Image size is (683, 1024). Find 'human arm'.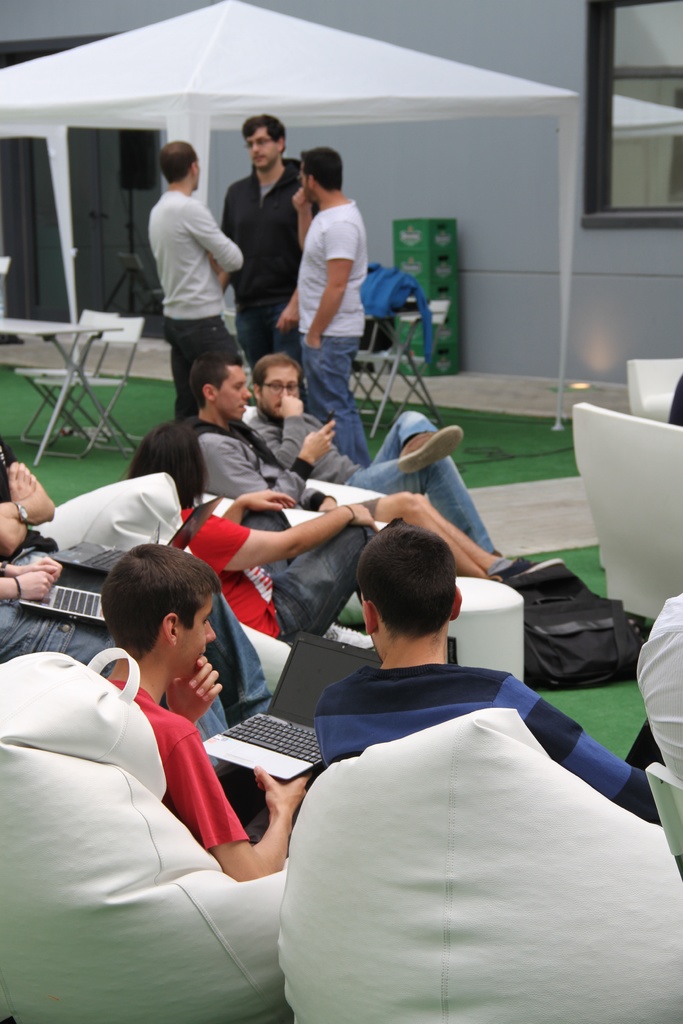
162,650,227,726.
